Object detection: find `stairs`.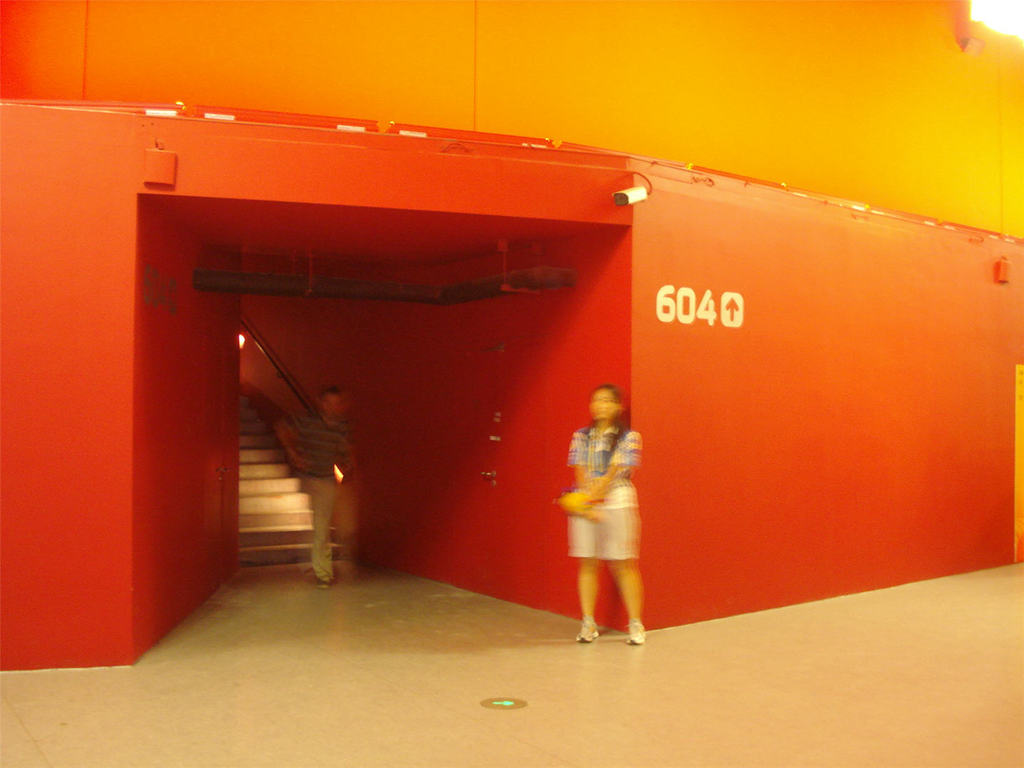
232 391 344 571.
